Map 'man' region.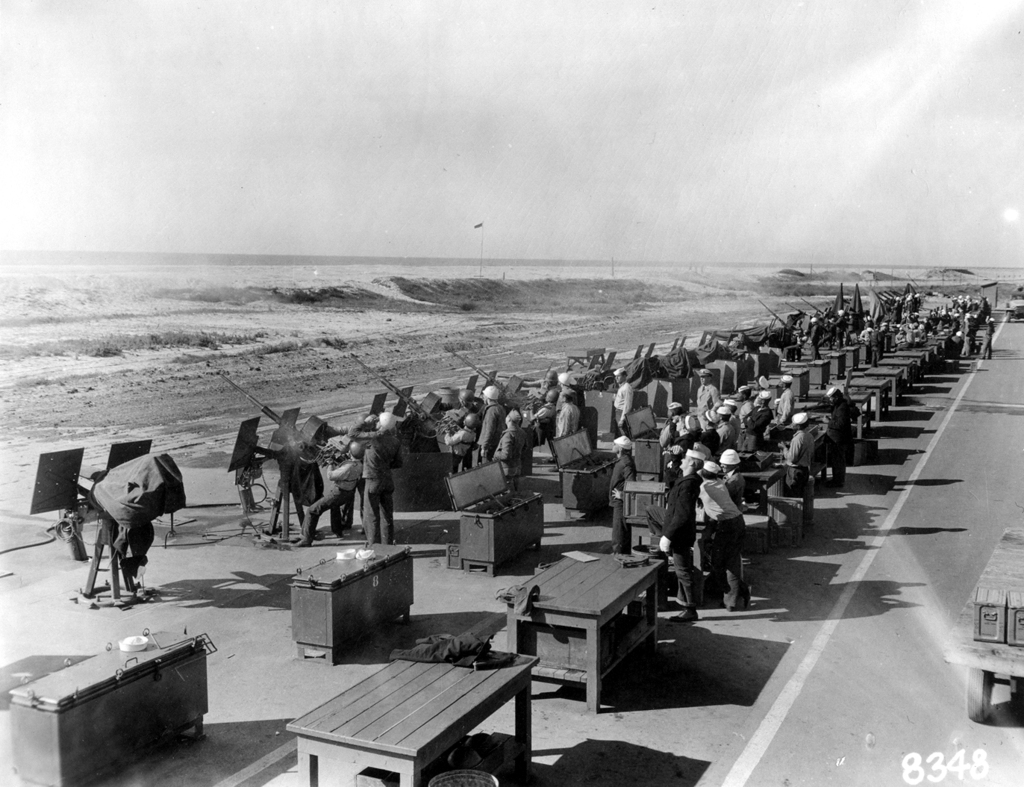
Mapped to x1=652, y1=447, x2=708, y2=627.
